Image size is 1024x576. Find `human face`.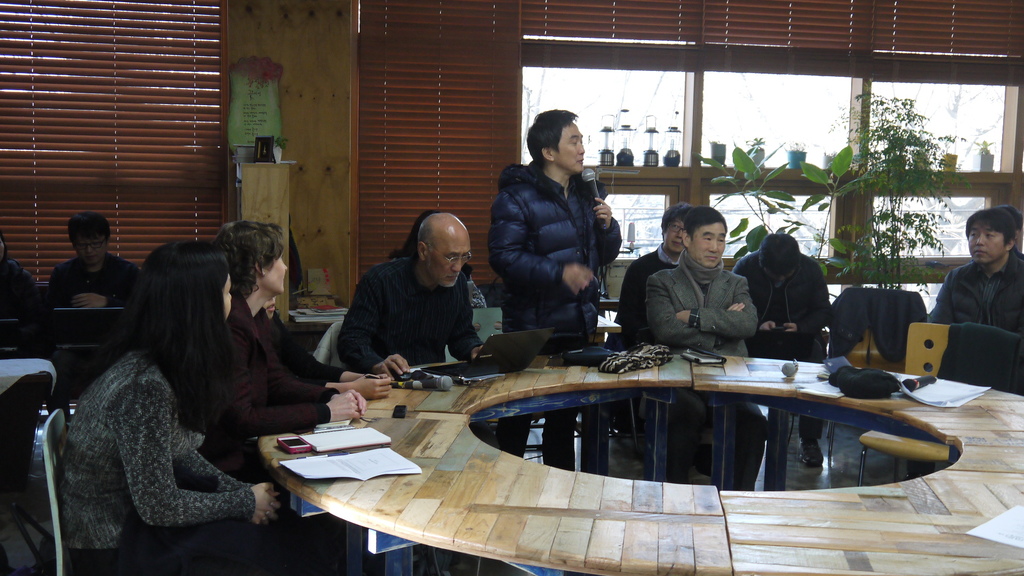
region(260, 247, 289, 294).
